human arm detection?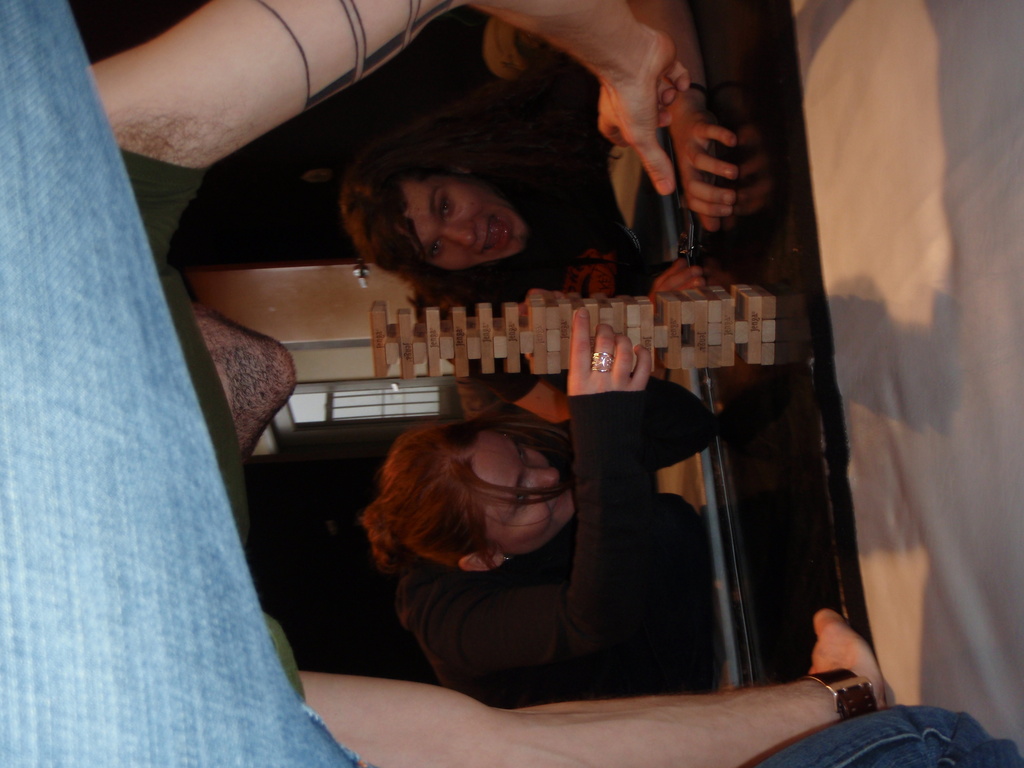
628,0,737,232
